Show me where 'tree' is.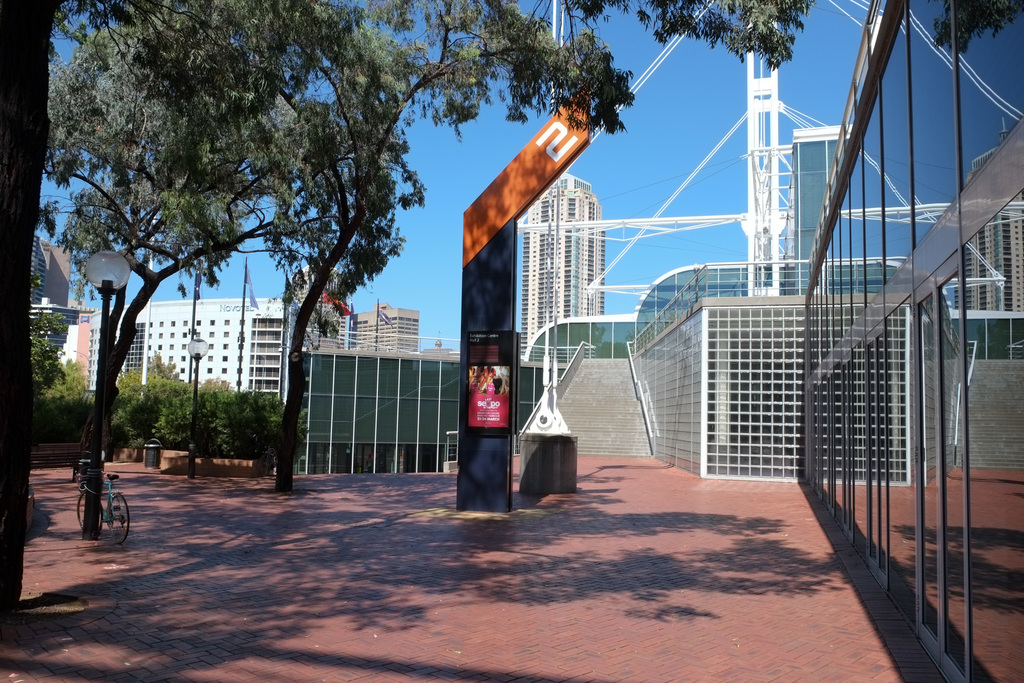
'tree' is at <box>29,0,428,532</box>.
